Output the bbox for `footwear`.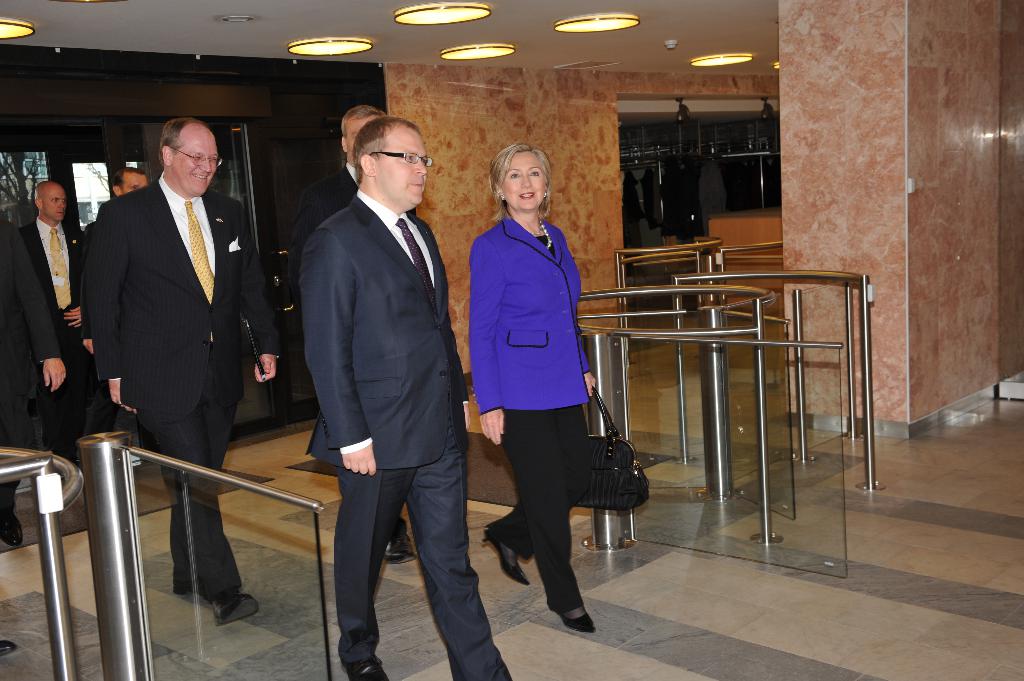
select_region(339, 654, 392, 680).
